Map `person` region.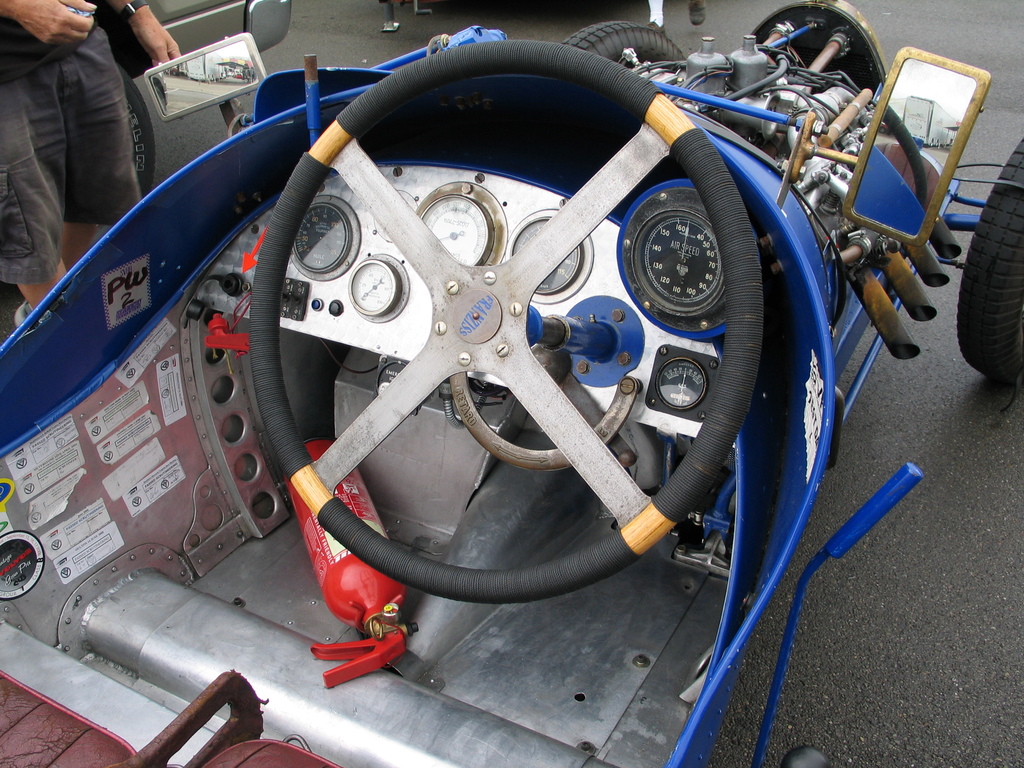
Mapped to select_region(648, 0, 707, 31).
